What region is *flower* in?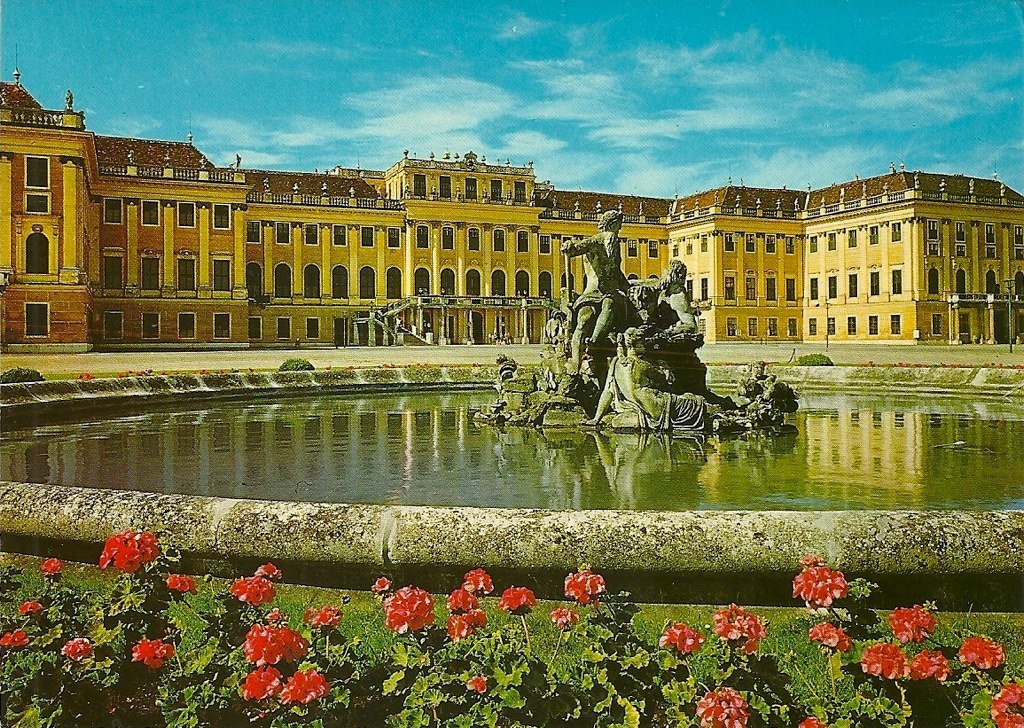
box=[497, 588, 537, 612].
